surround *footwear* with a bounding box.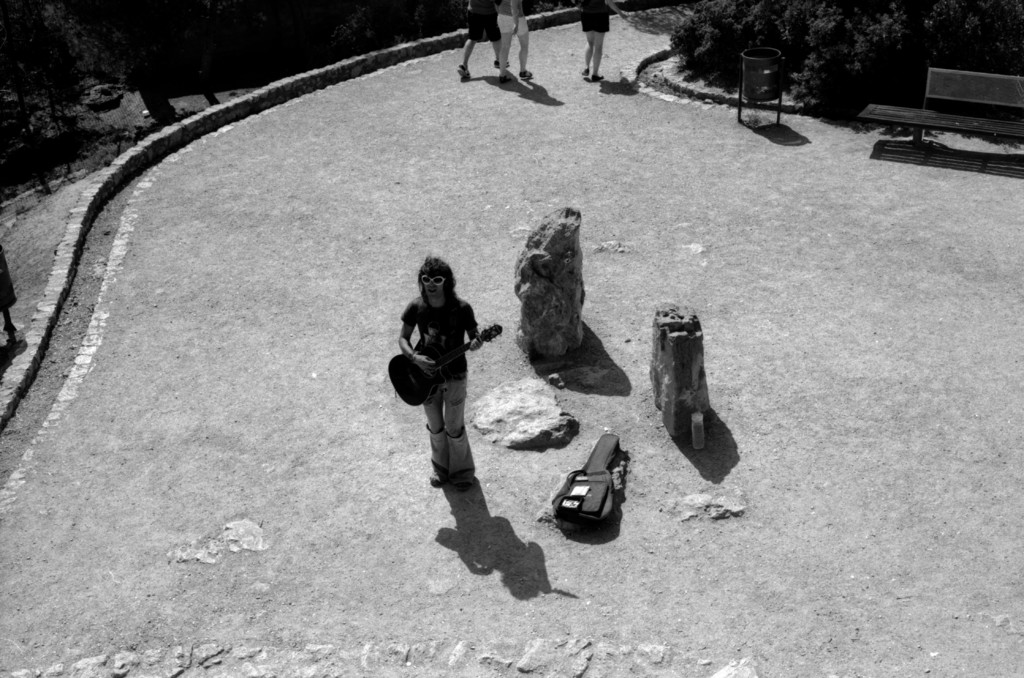
bbox(521, 71, 536, 79).
